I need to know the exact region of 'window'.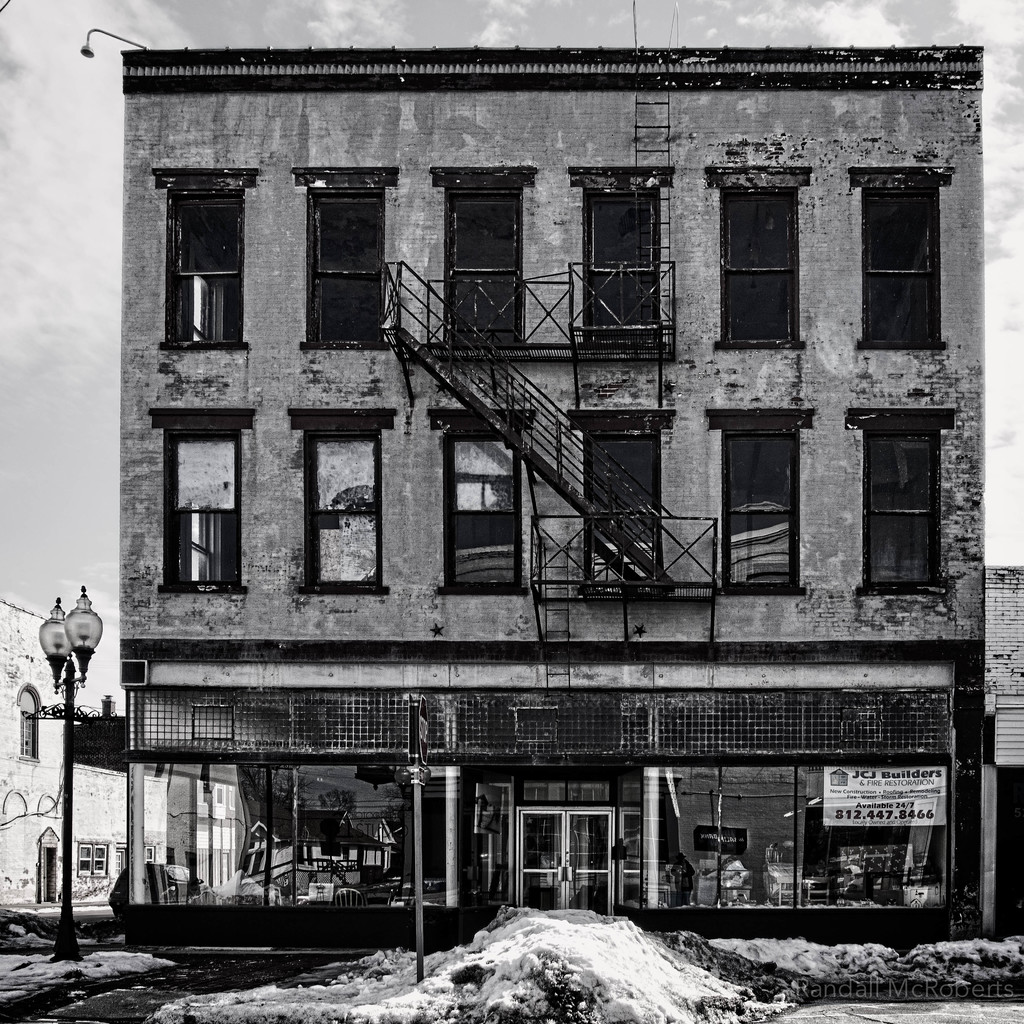
Region: 307,194,384,346.
